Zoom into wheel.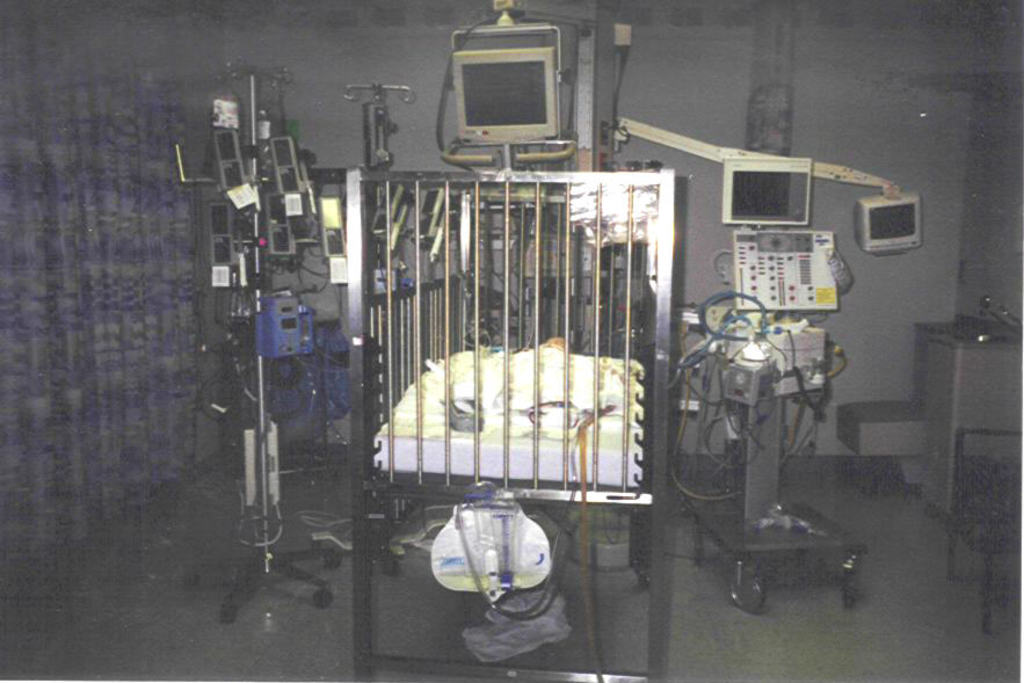
Zoom target: crop(312, 590, 328, 609).
